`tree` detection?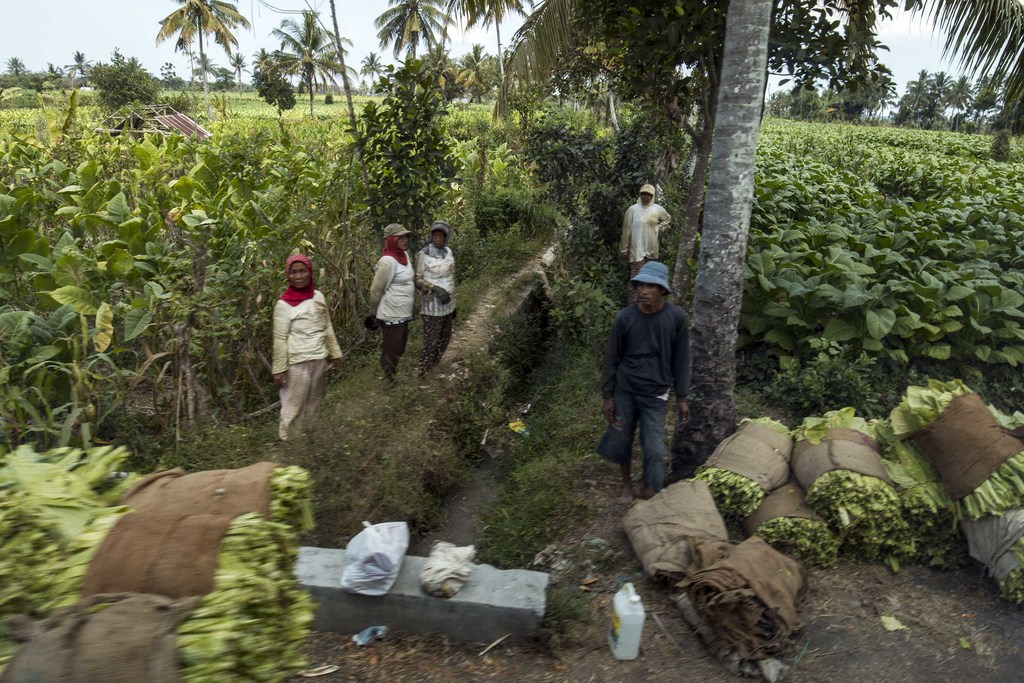
bbox=(271, 8, 360, 119)
